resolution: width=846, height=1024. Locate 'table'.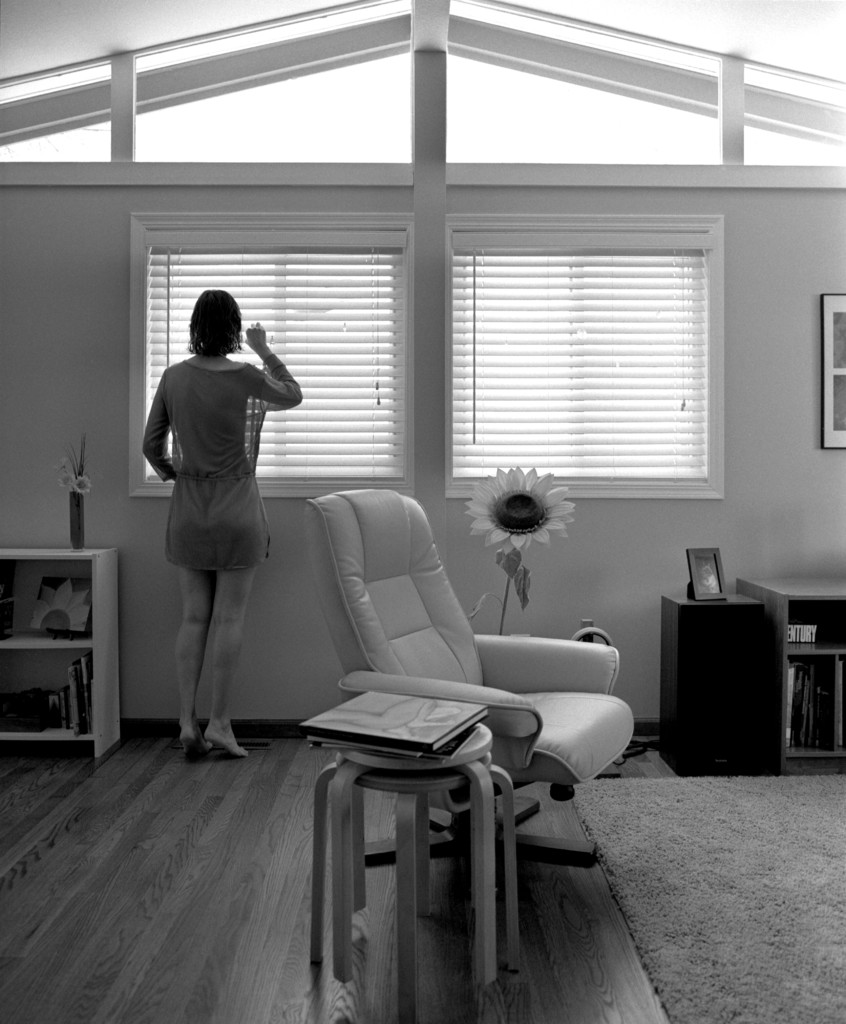
bbox(740, 573, 845, 774).
